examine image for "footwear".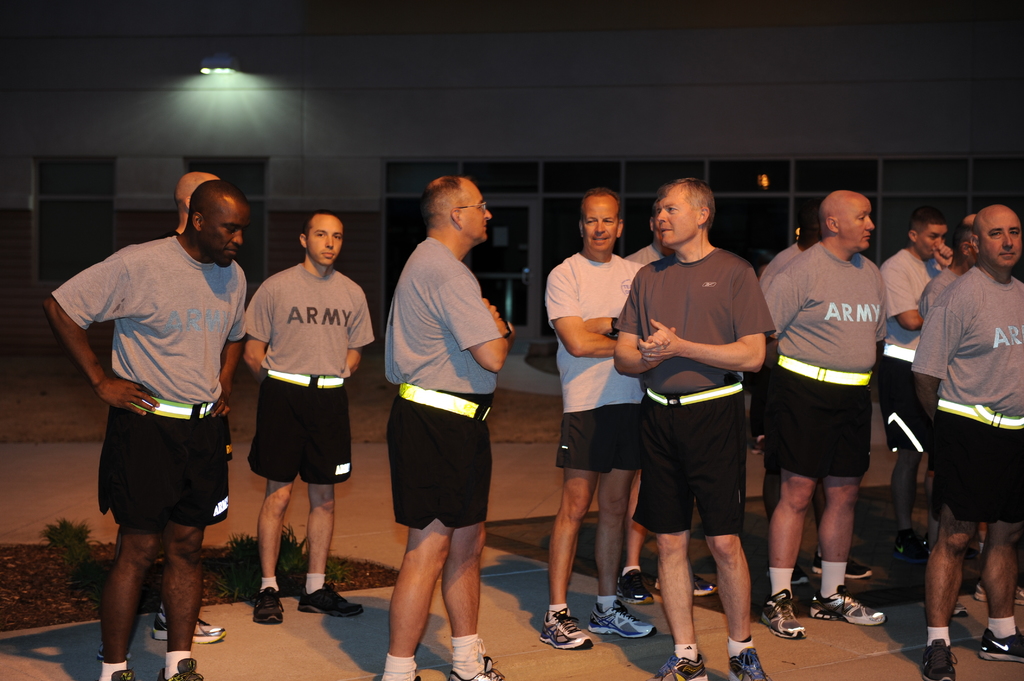
Examination result: detection(149, 609, 229, 641).
